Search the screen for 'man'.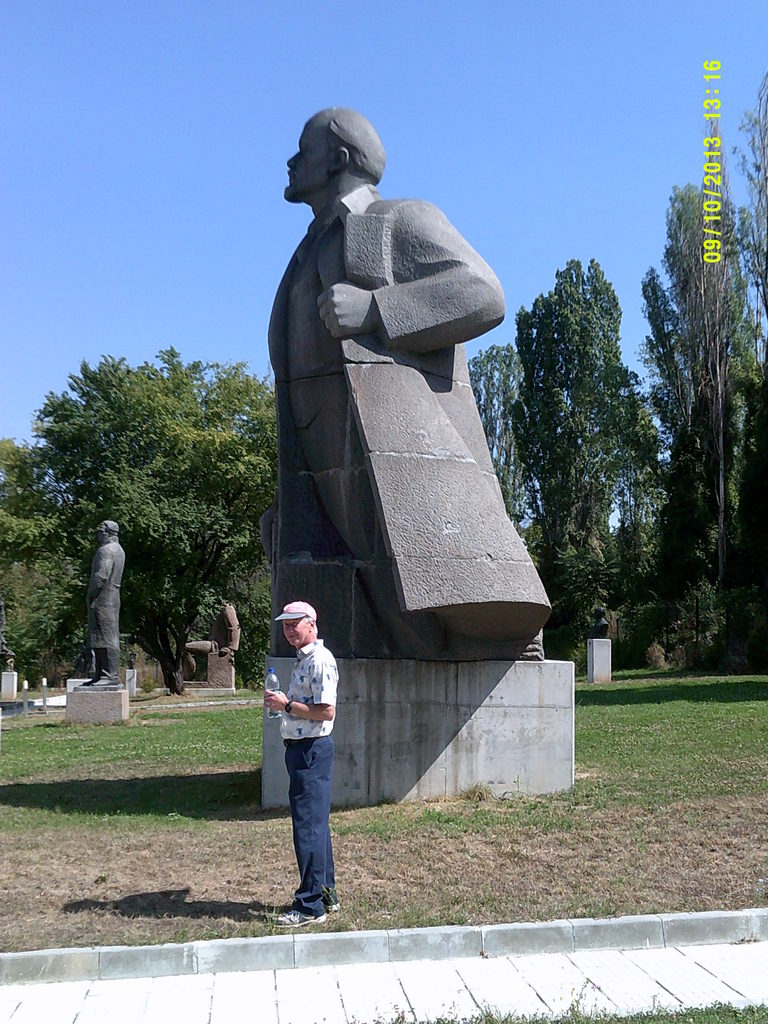
Found at {"left": 254, "top": 99, "right": 562, "bottom": 665}.
